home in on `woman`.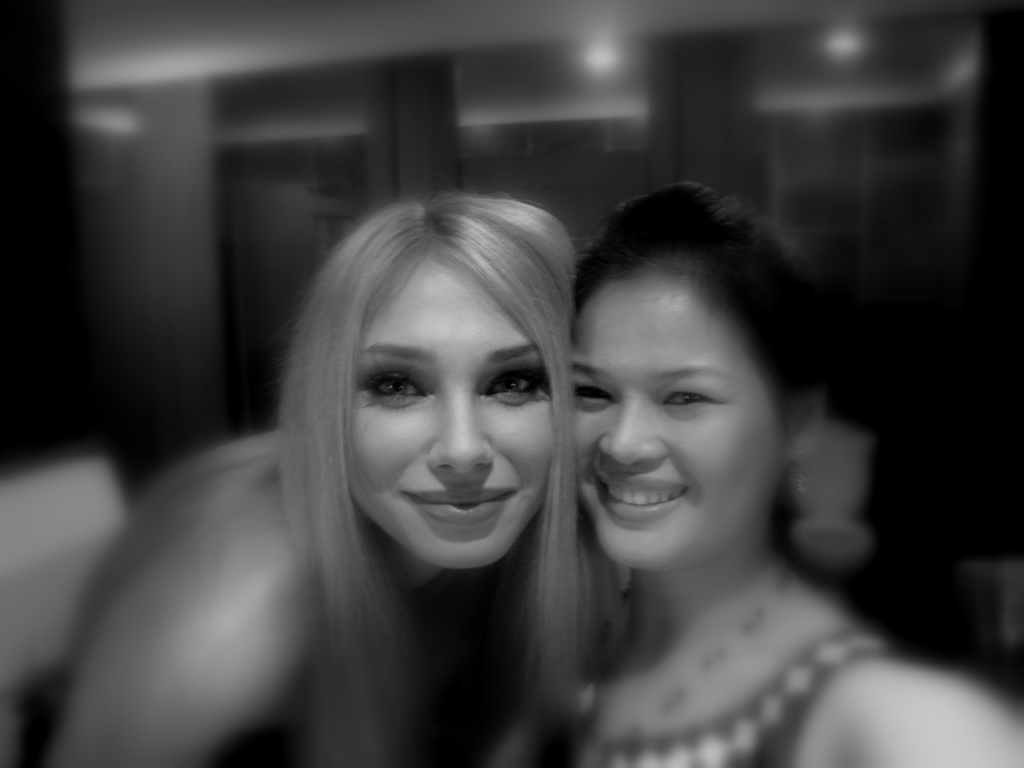
Homed in at [570, 170, 1023, 767].
